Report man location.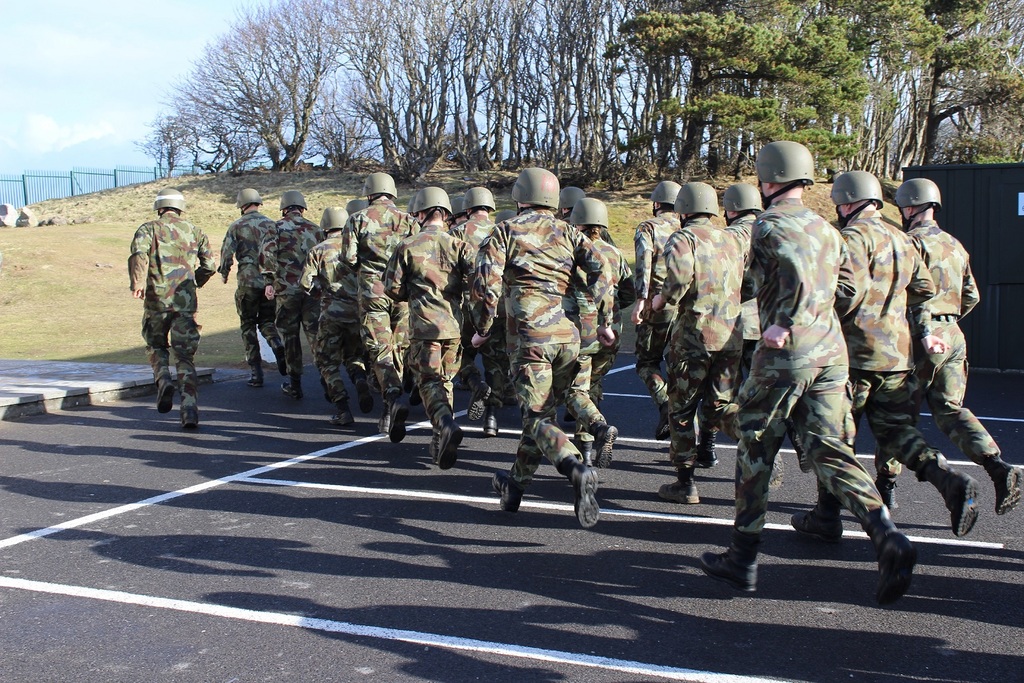
Report: (x1=122, y1=182, x2=214, y2=426).
